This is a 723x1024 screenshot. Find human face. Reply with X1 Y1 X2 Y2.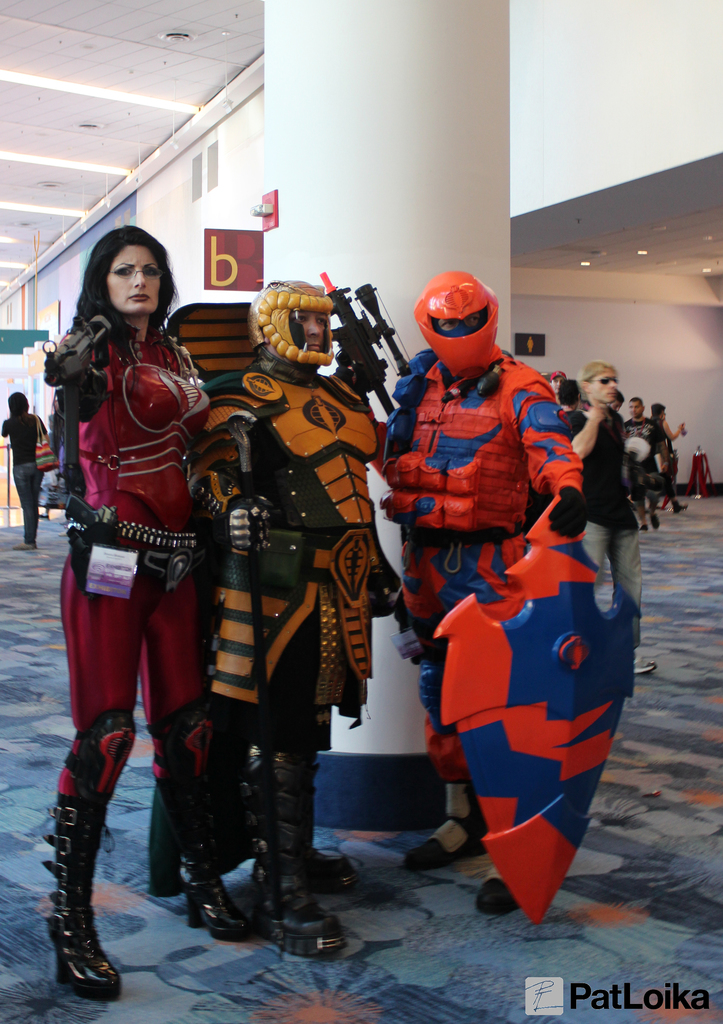
586 369 617 403.
